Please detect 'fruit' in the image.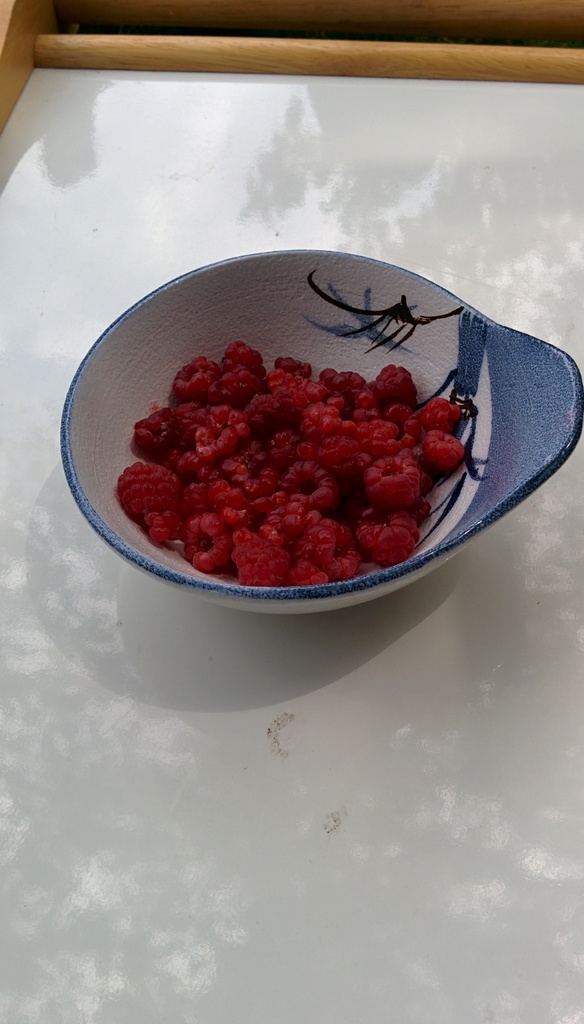
crop(119, 457, 189, 534).
